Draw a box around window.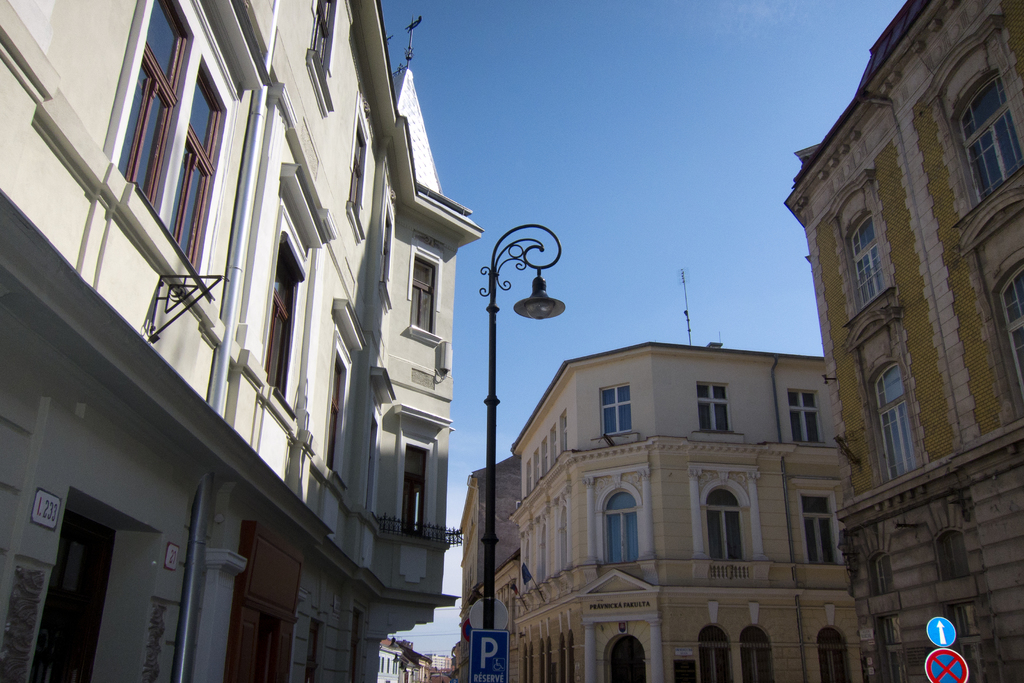
x1=845, y1=215, x2=884, y2=309.
